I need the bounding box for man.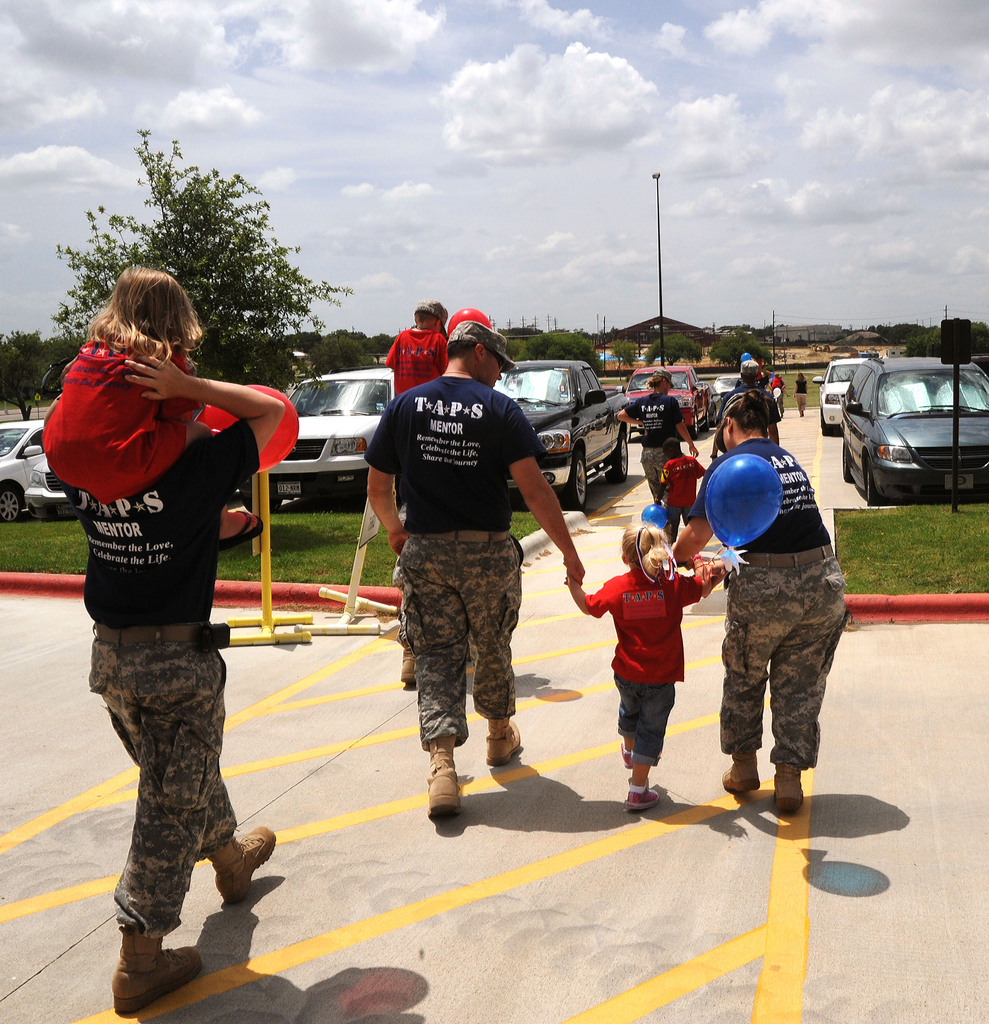
Here it is: locate(711, 366, 780, 460).
